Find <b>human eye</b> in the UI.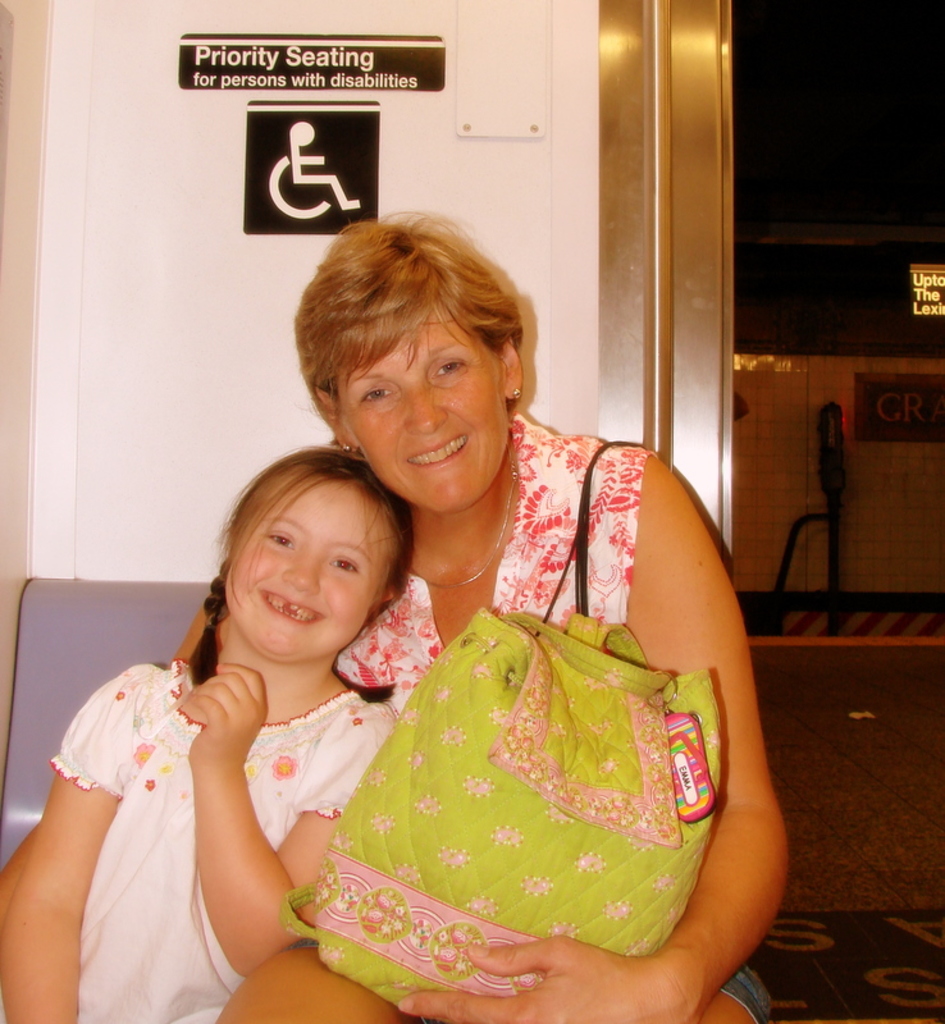
UI element at <region>265, 532, 291, 547</region>.
